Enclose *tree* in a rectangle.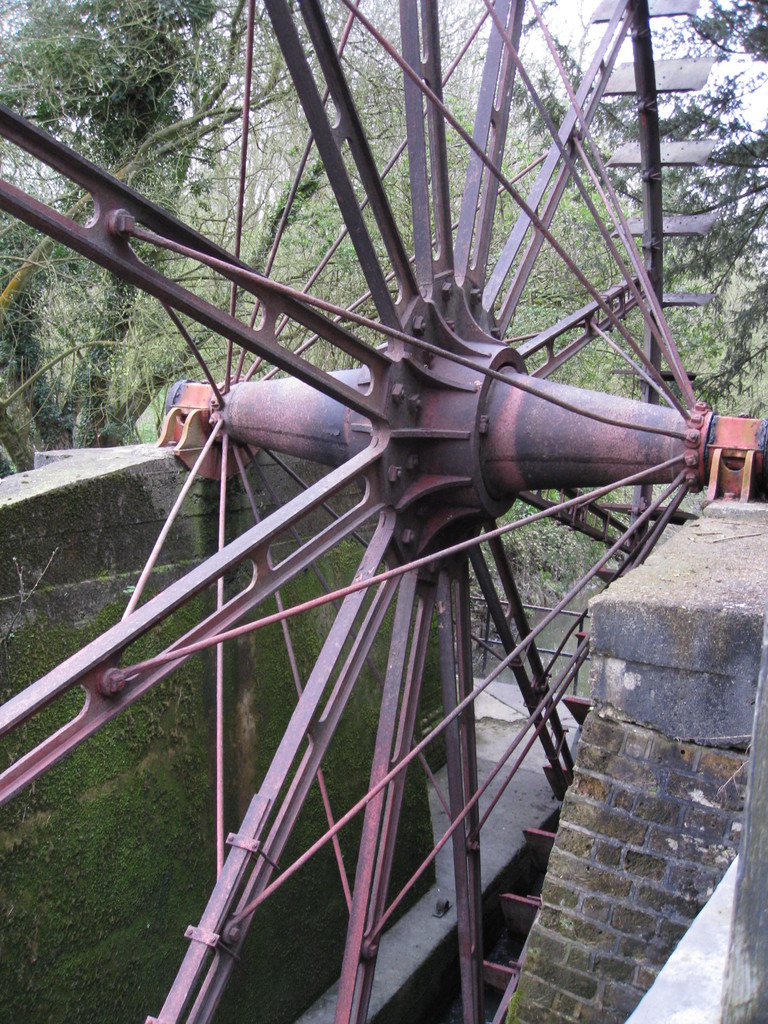
0,0,387,472.
